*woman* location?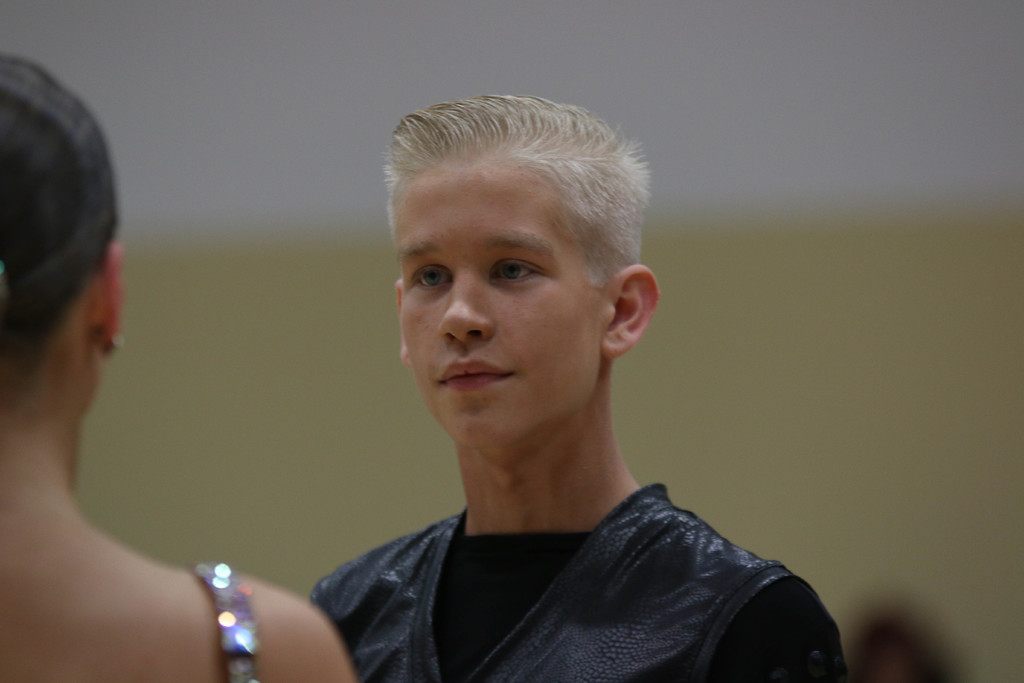
0,47,358,682
